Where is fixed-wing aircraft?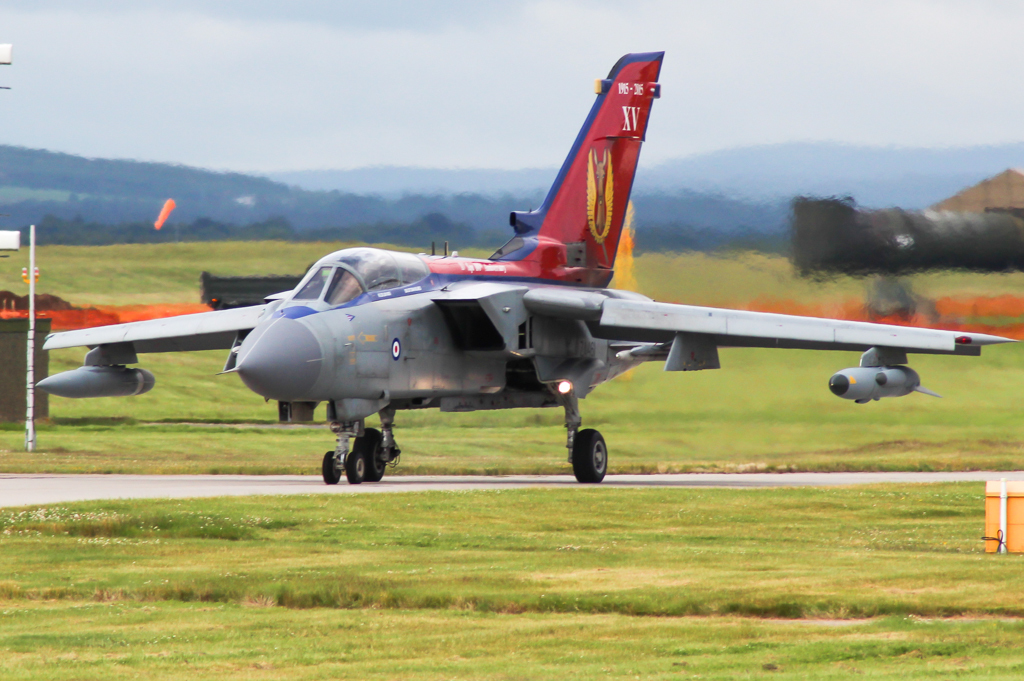
x1=34 y1=54 x2=1010 y2=484.
